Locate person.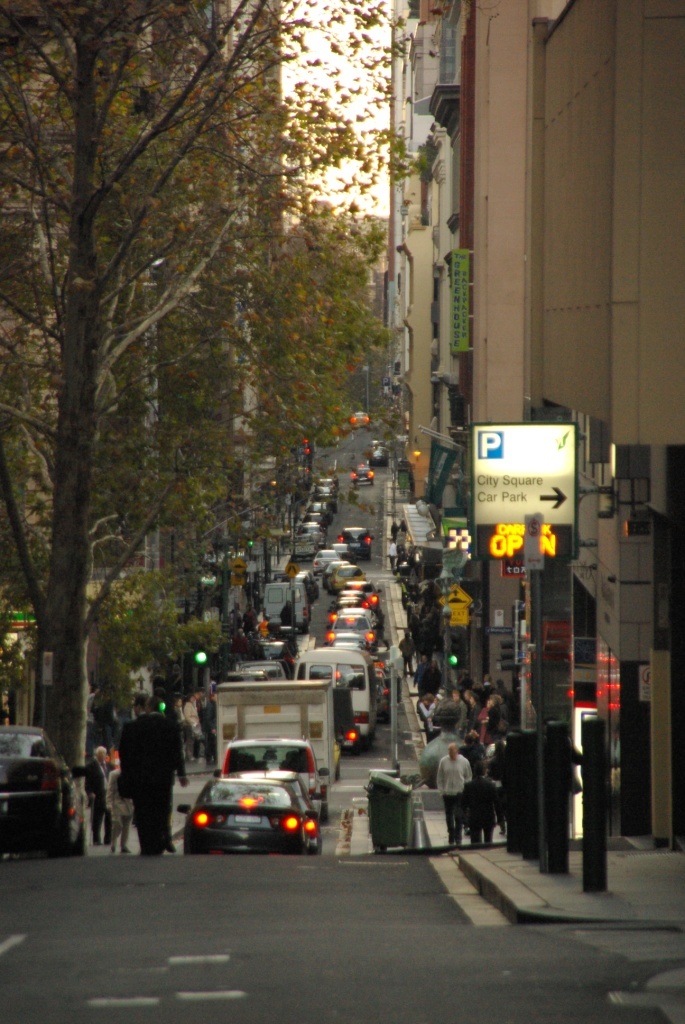
Bounding box: locate(110, 688, 188, 856).
